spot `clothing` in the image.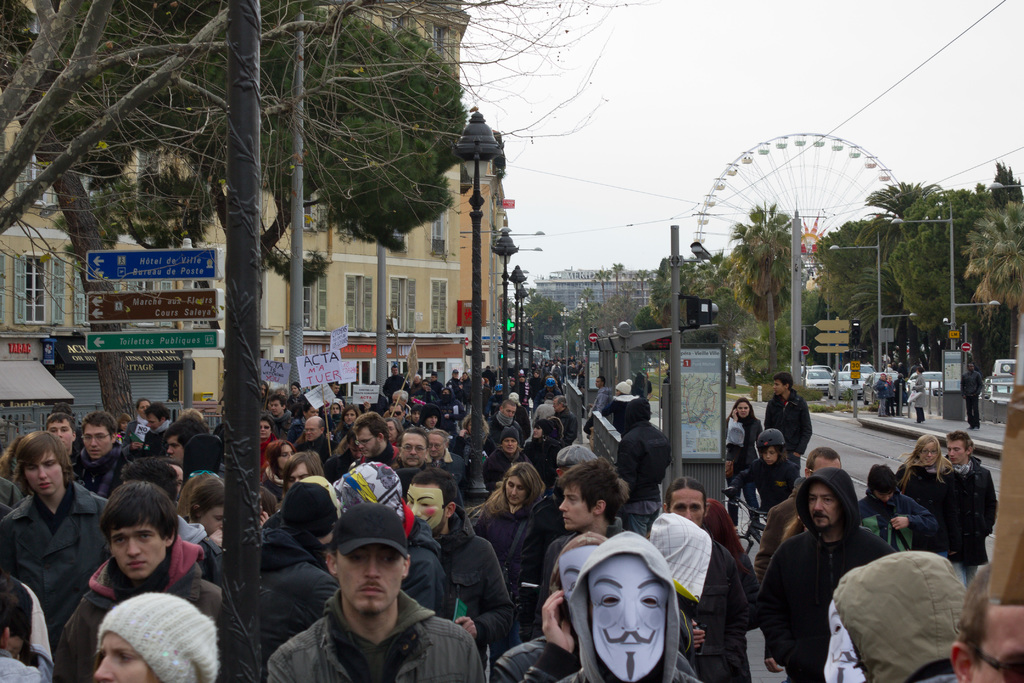
`clothing` found at (56, 544, 233, 682).
